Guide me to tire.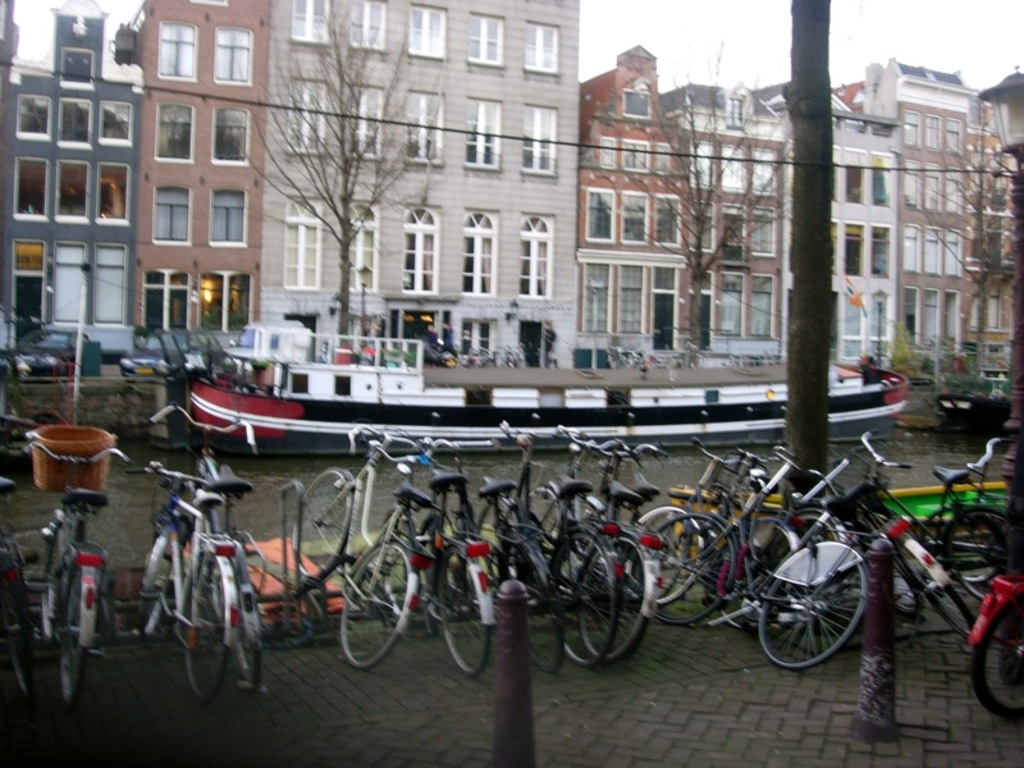
Guidance: <box>340,536,419,667</box>.
